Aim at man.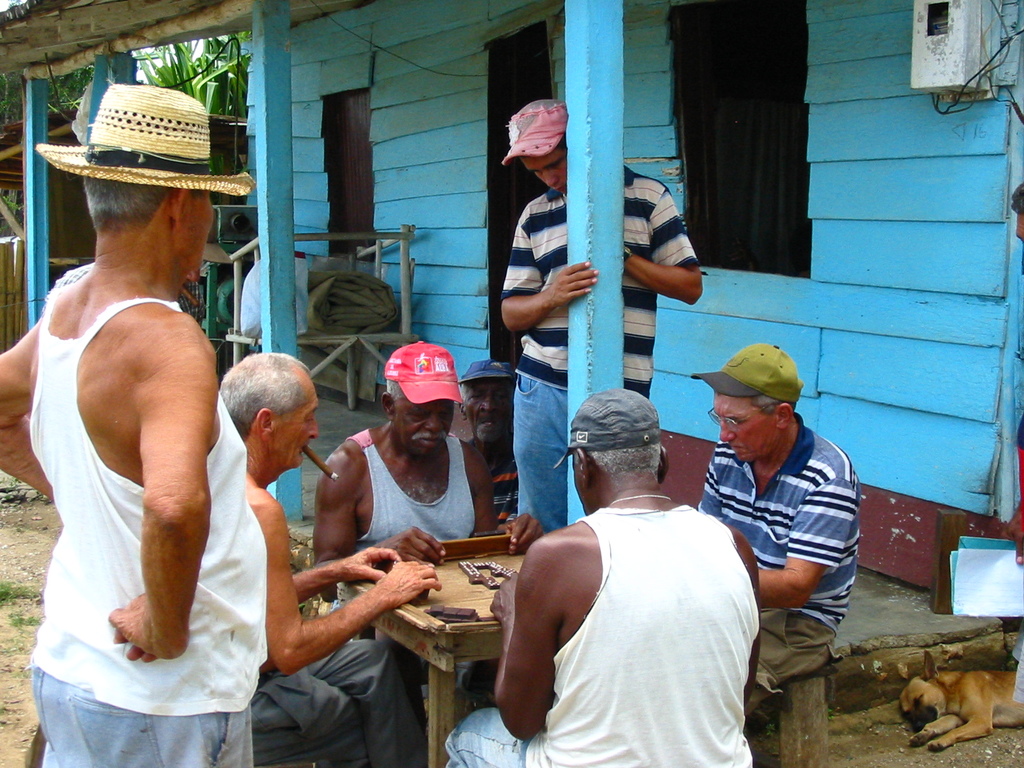
Aimed at left=691, top=346, right=863, bottom=722.
